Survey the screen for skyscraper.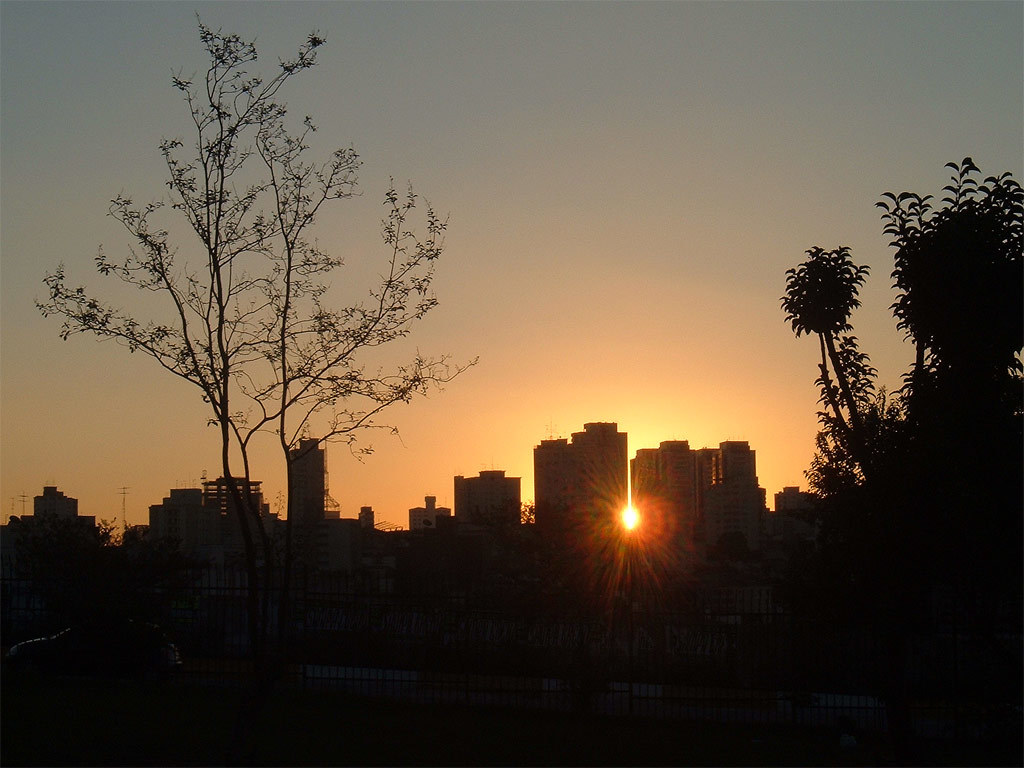
Survey found: x1=692, y1=442, x2=757, y2=547.
